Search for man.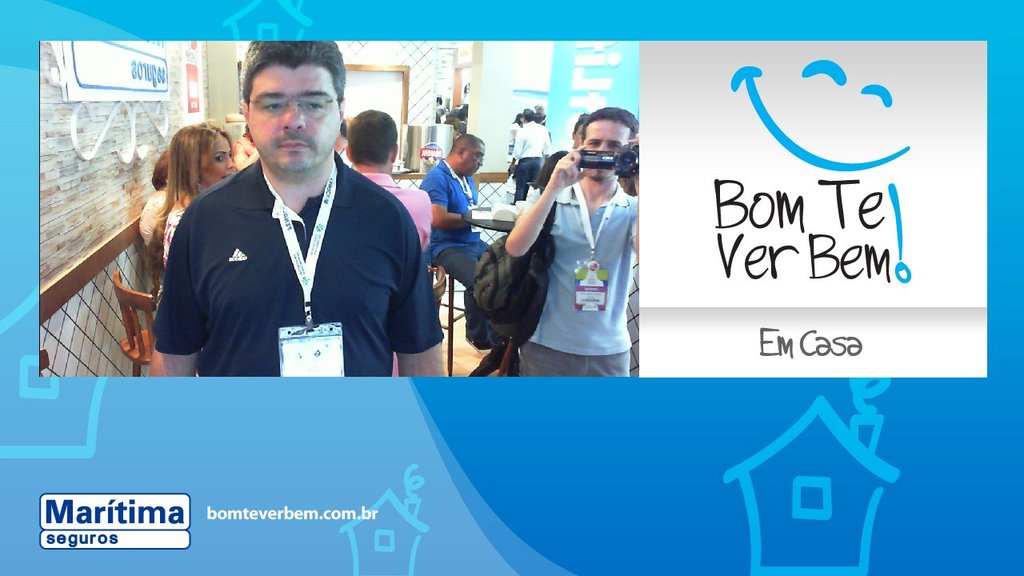
Found at <region>536, 117, 590, 193</region>.
